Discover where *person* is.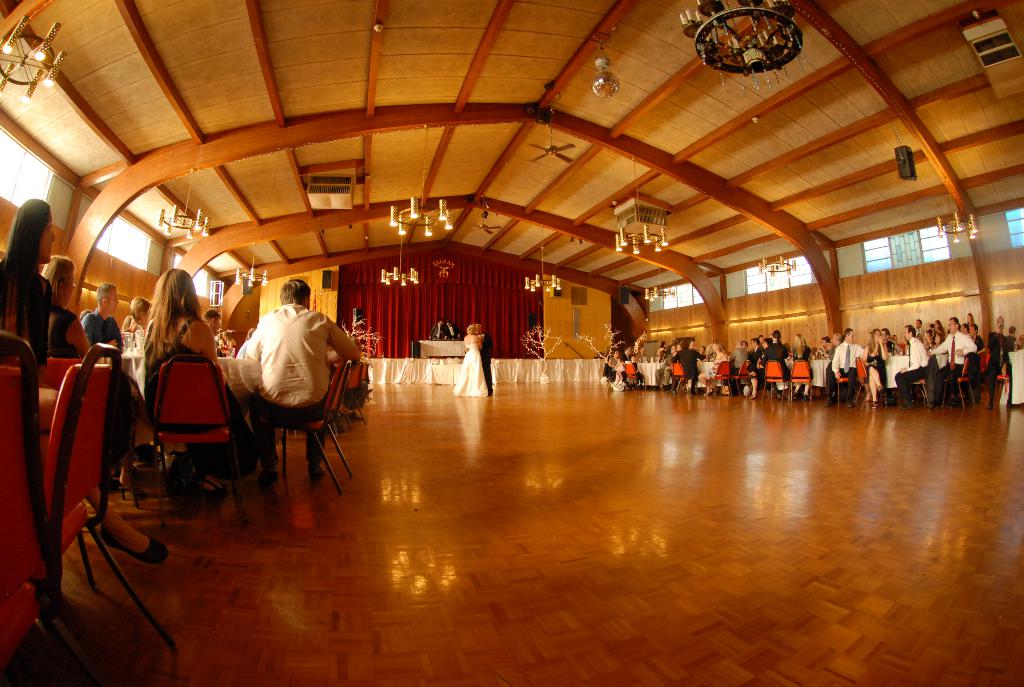
Discovered at select_region(619, 344, 644, 388).
